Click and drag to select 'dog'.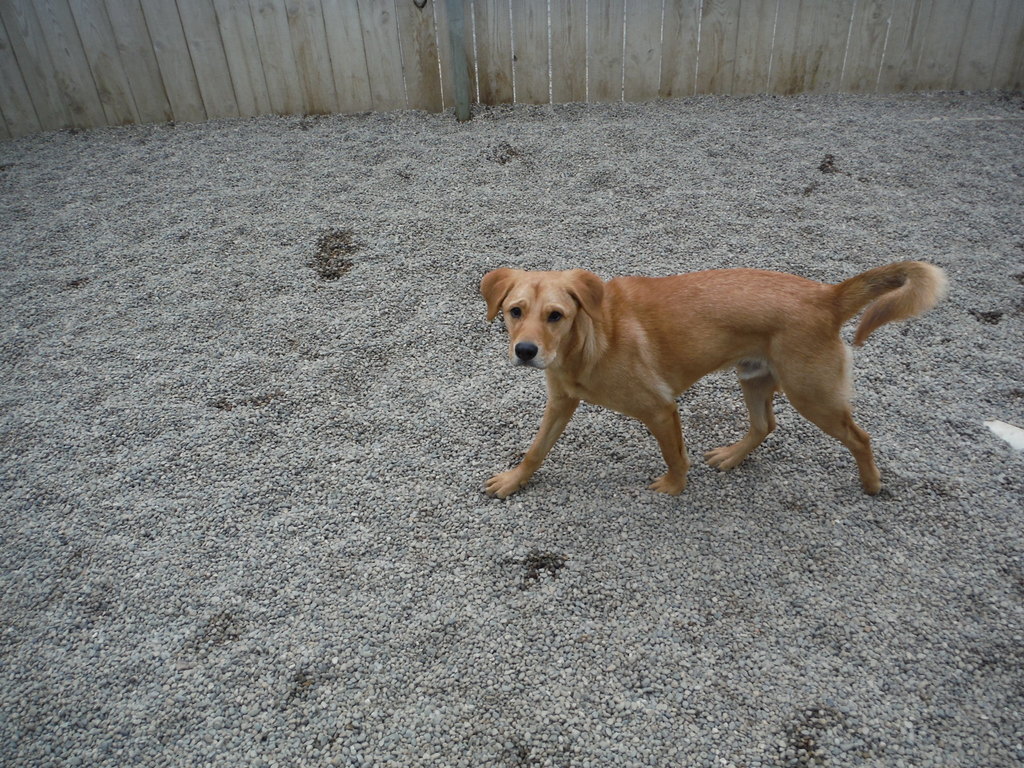
Selection: crop(480, 264, 948, 500).
